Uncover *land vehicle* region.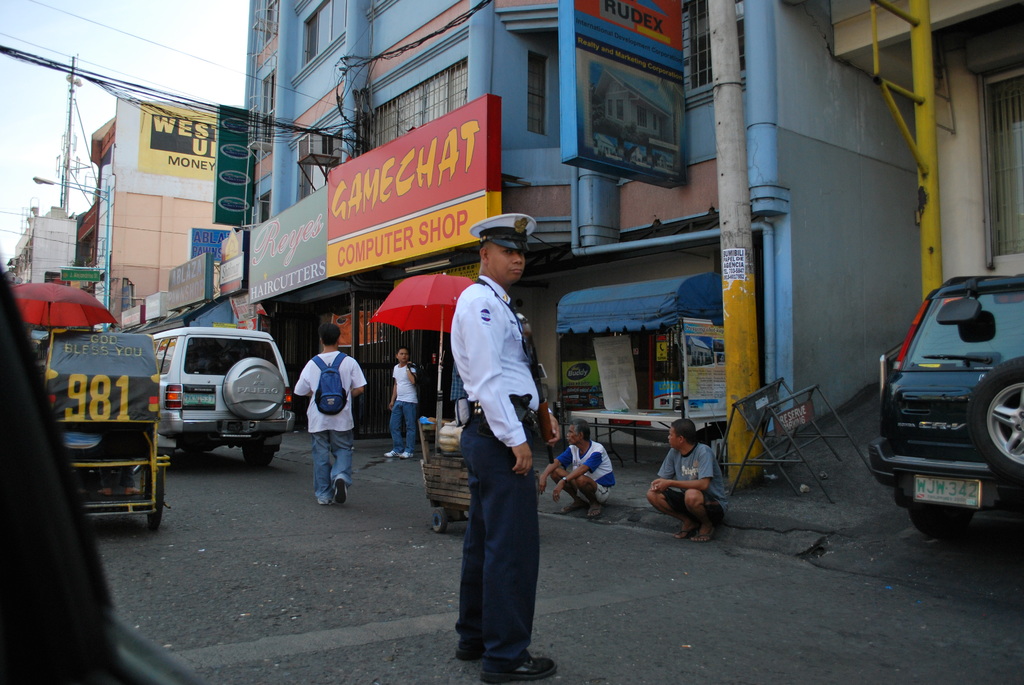
Uncovered: 39 331 170 531.
